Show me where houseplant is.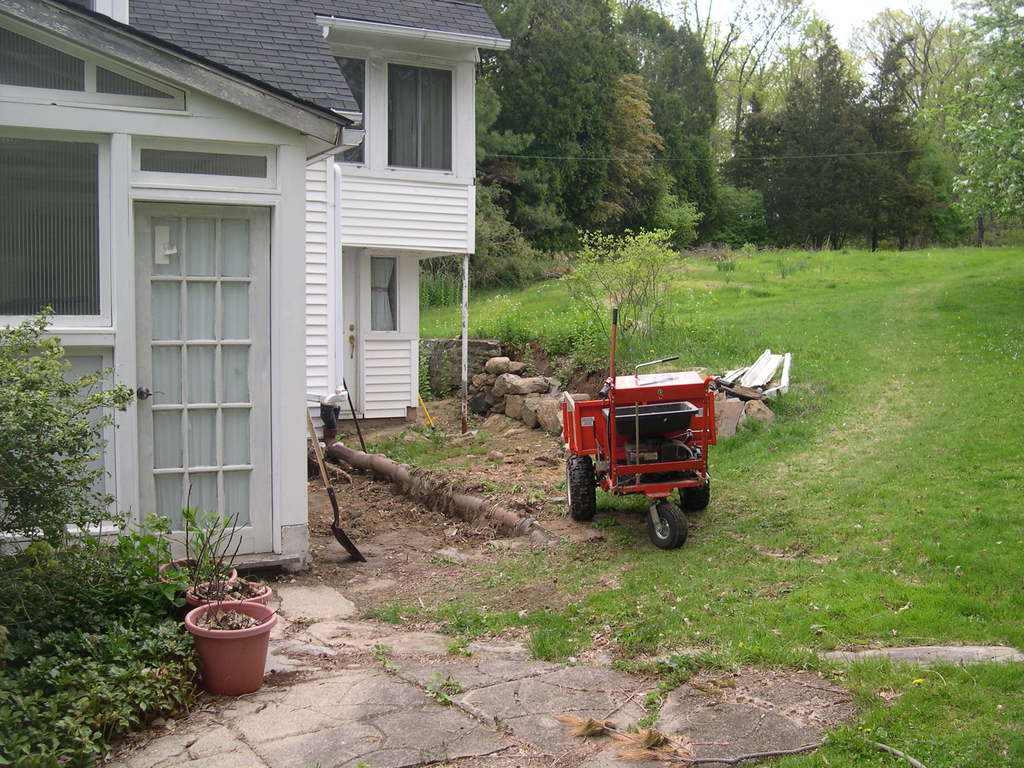
houseplant is at (left=184, top=510, right=278, bottom=700).
